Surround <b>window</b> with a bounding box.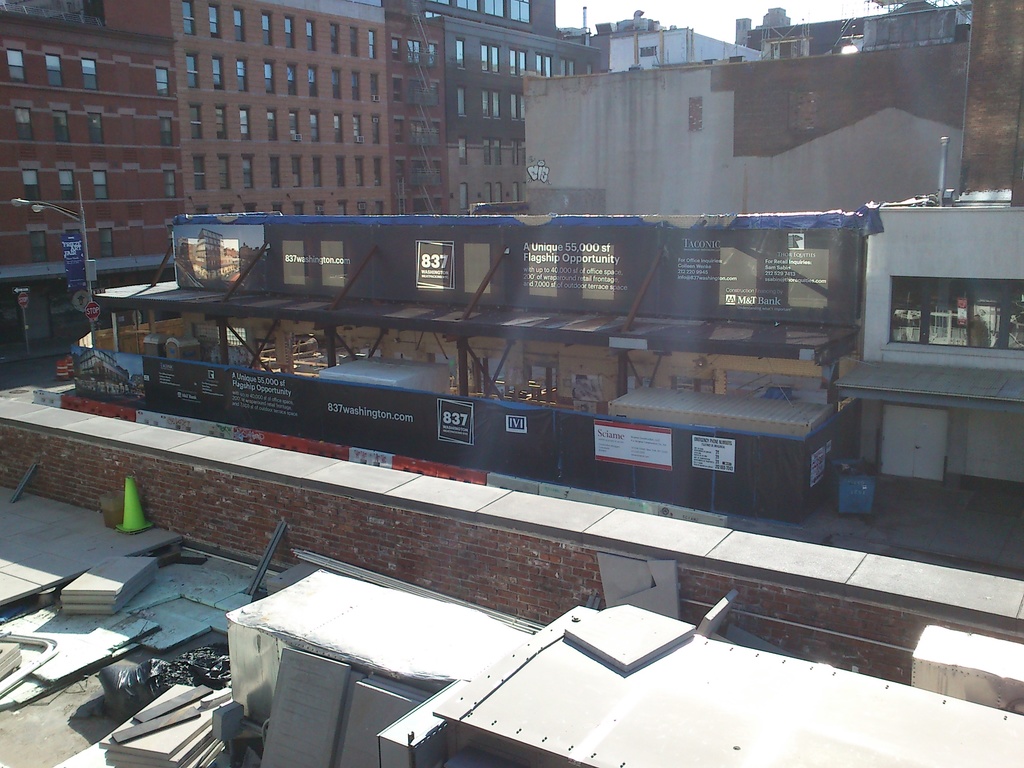
l=178, t=0, r=196, b=35.
